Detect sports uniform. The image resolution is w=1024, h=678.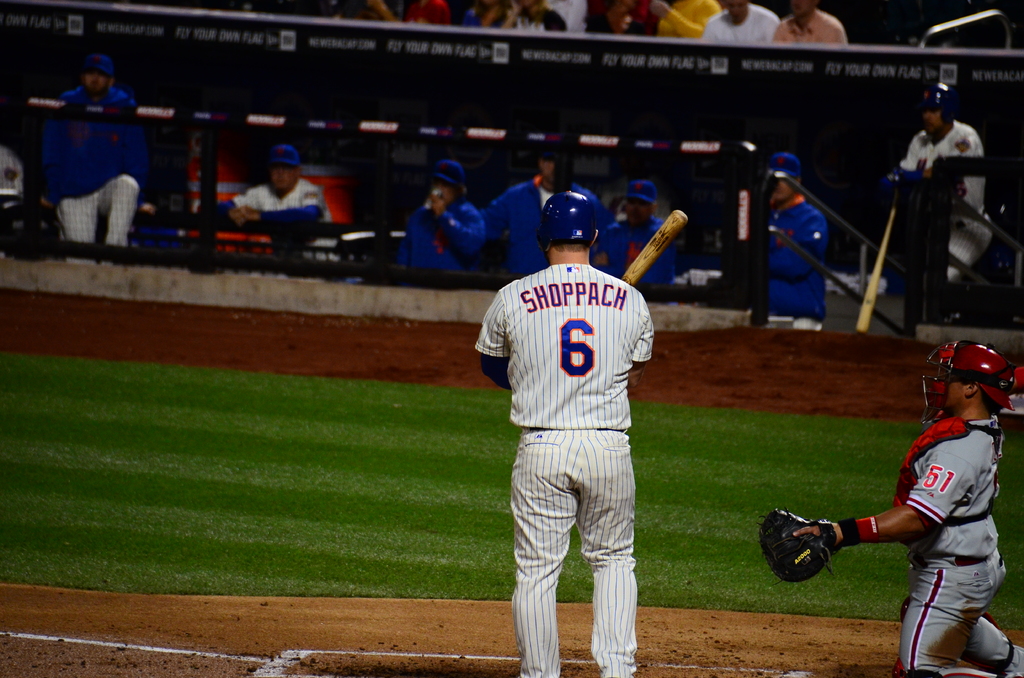
(595,209,677,298).
